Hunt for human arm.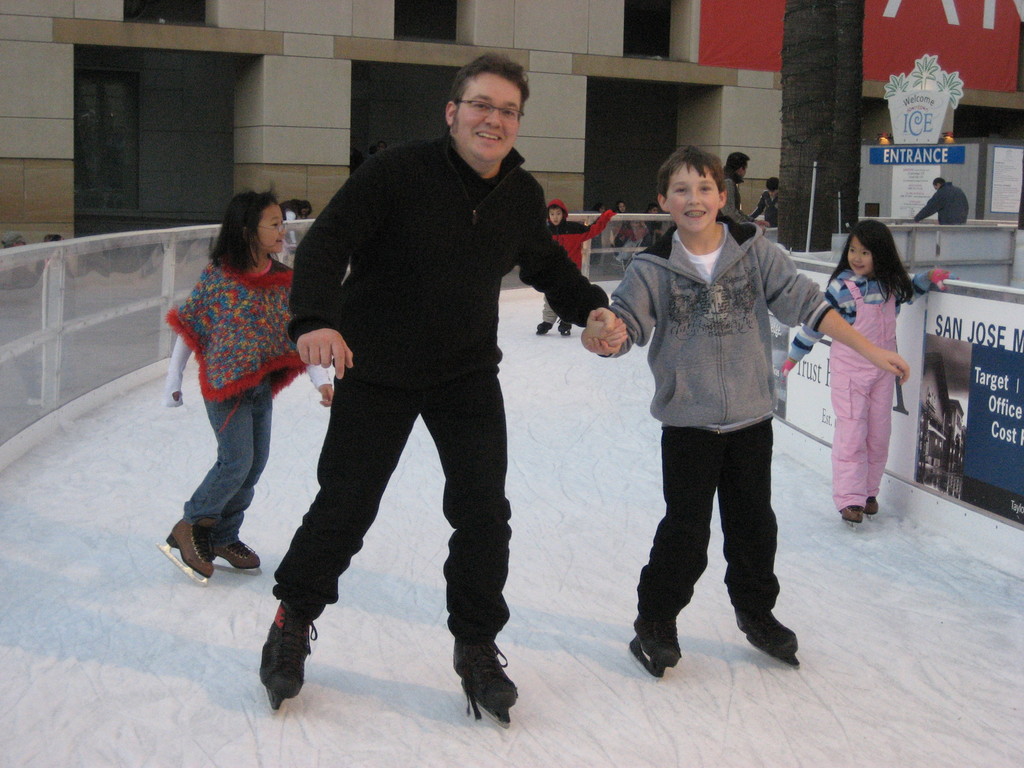
Hunted down at pyautogui.locateOnScreen(579, 262, 665, 358).
